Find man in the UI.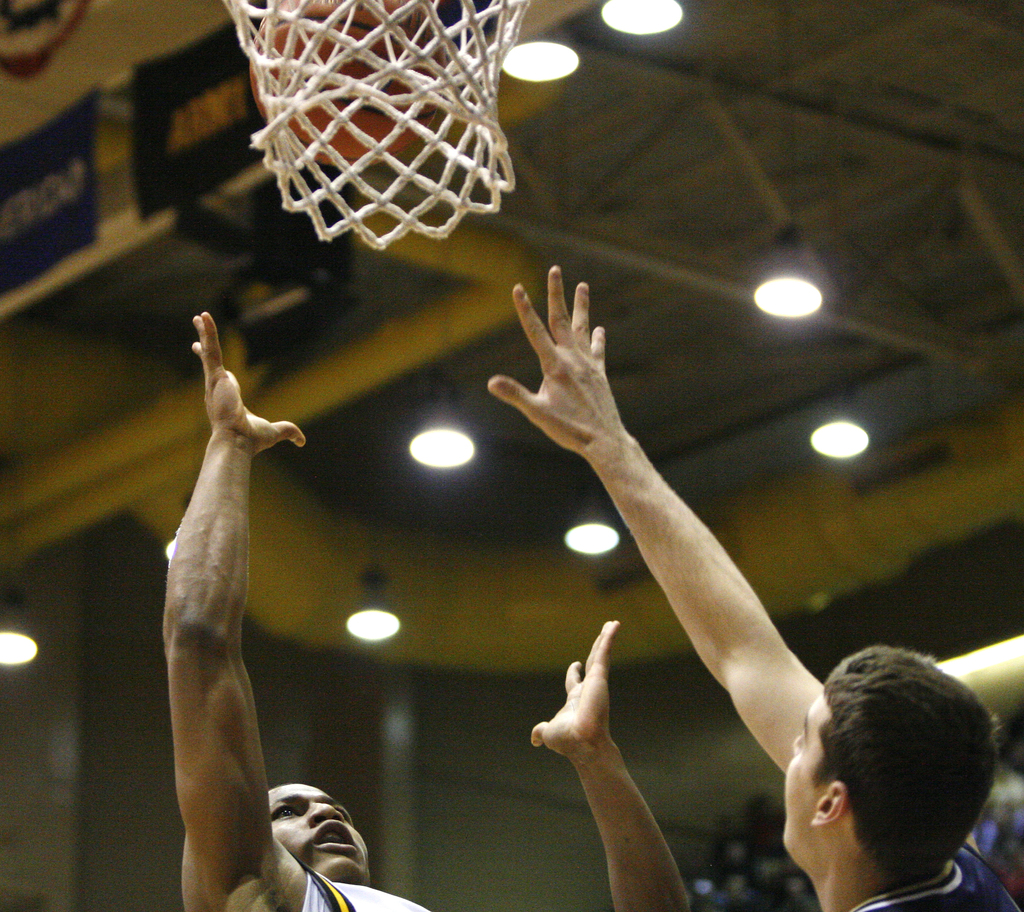
UI element at BBox(160, 299, 688, 911).
